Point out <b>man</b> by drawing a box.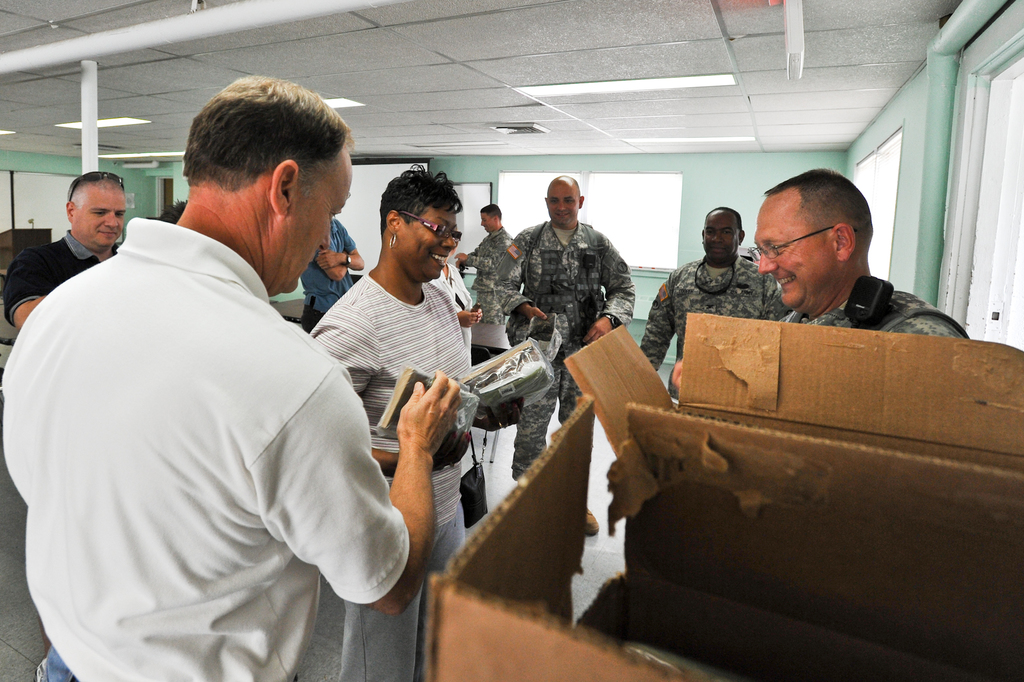
[2,70,469,681].
